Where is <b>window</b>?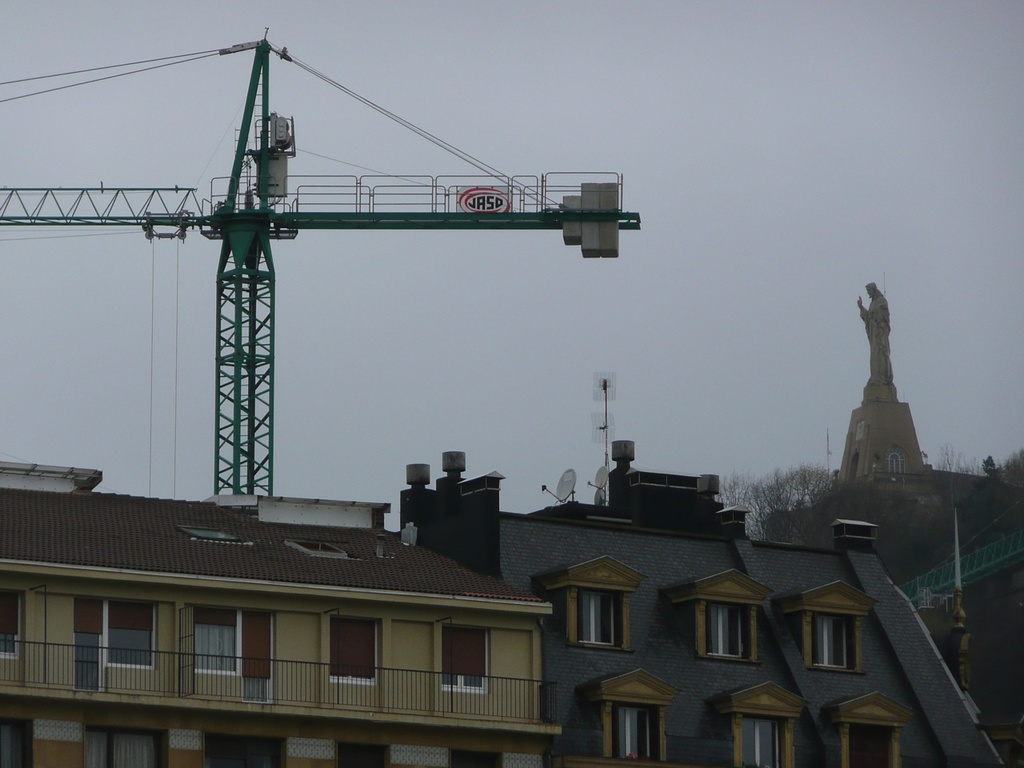
(670, 572, 771, 666).
